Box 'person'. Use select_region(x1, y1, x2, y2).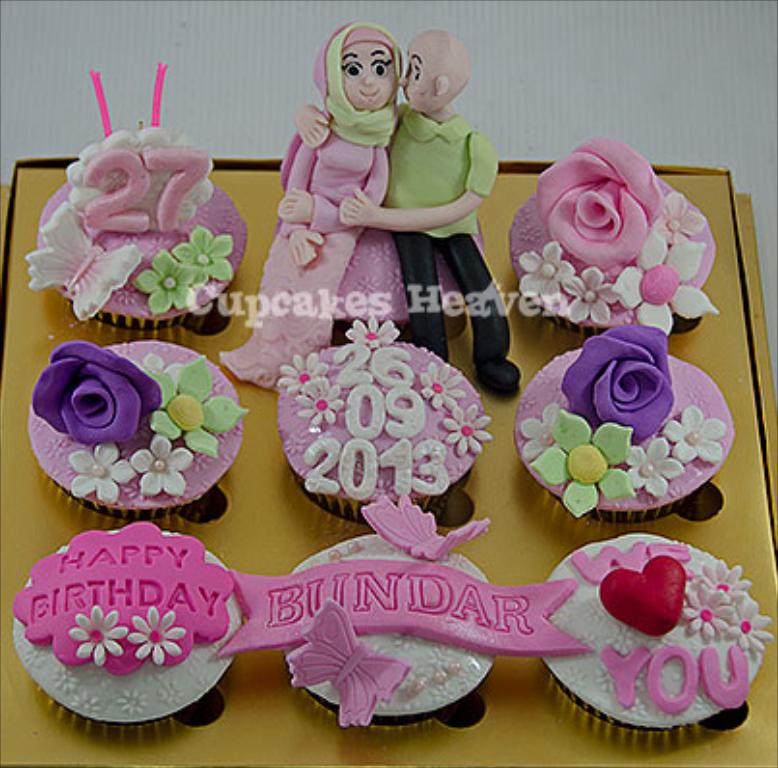
select_region(274, 21, 529, 398).
